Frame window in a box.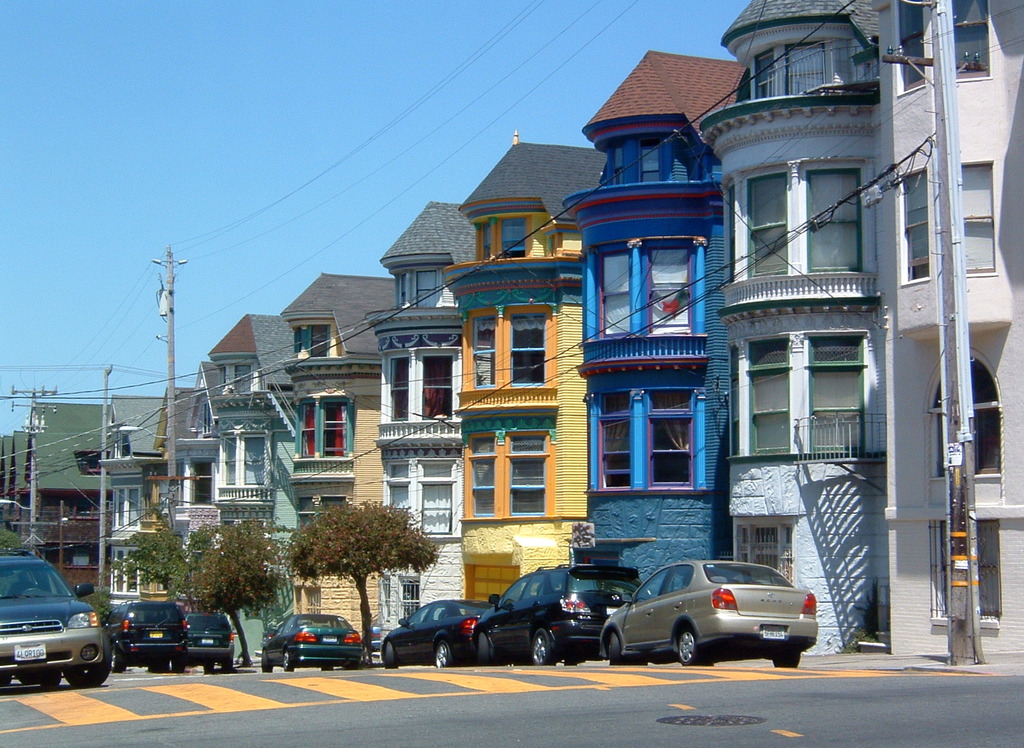
{"x1": 467, "y1": 432, "x2": 501, "y2": 518}.
